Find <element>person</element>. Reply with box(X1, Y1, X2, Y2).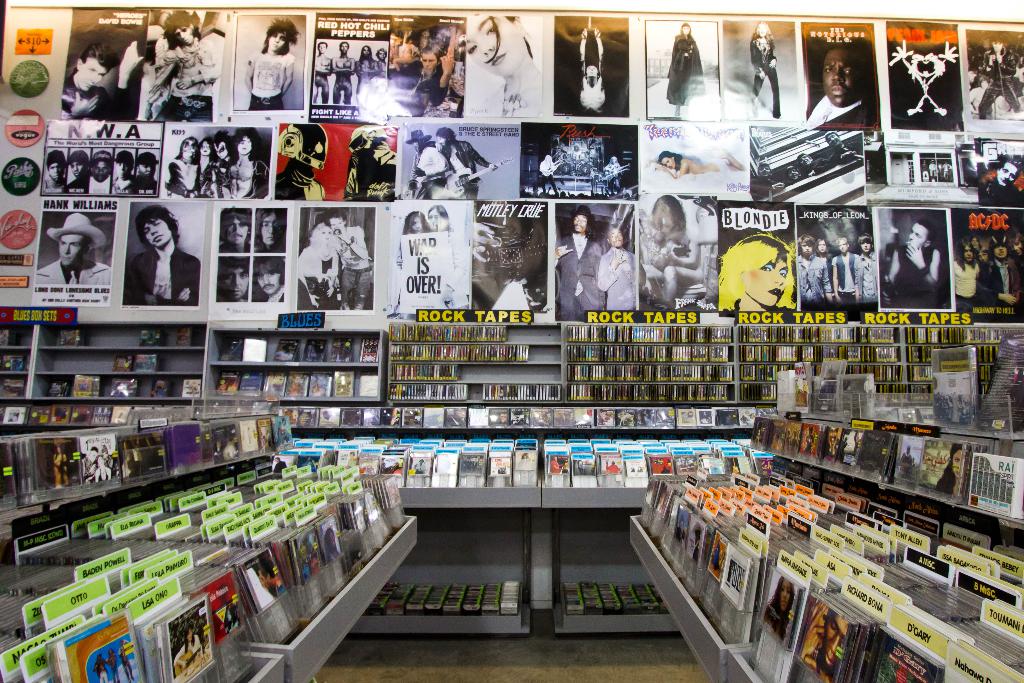
box(40, 147, 62, 194).
